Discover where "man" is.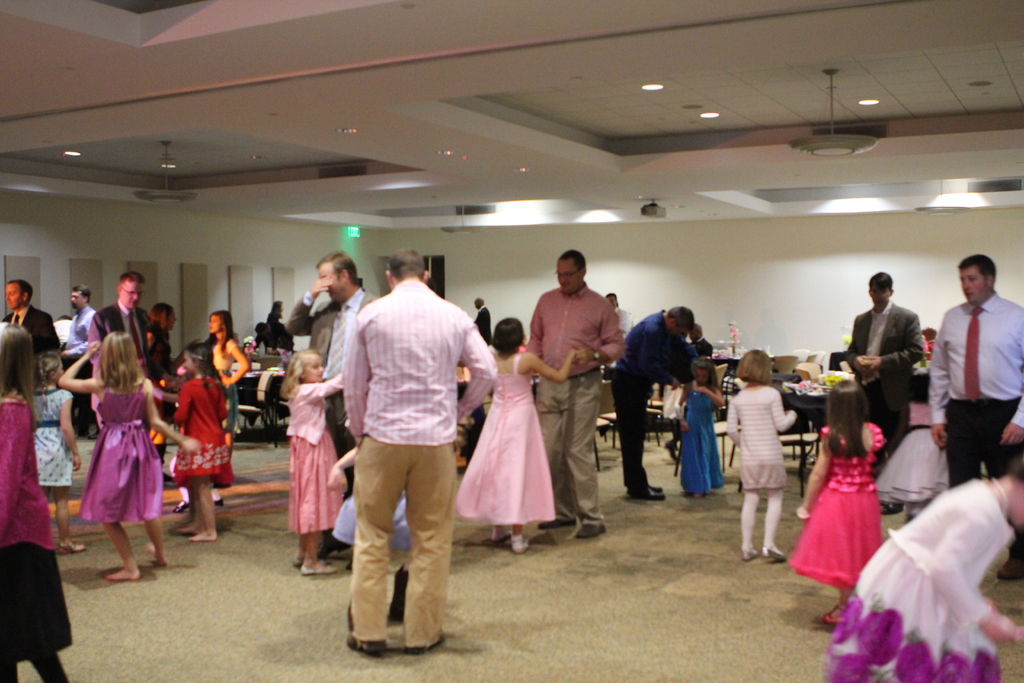
Discovered at [843, 281, 949, 482].
